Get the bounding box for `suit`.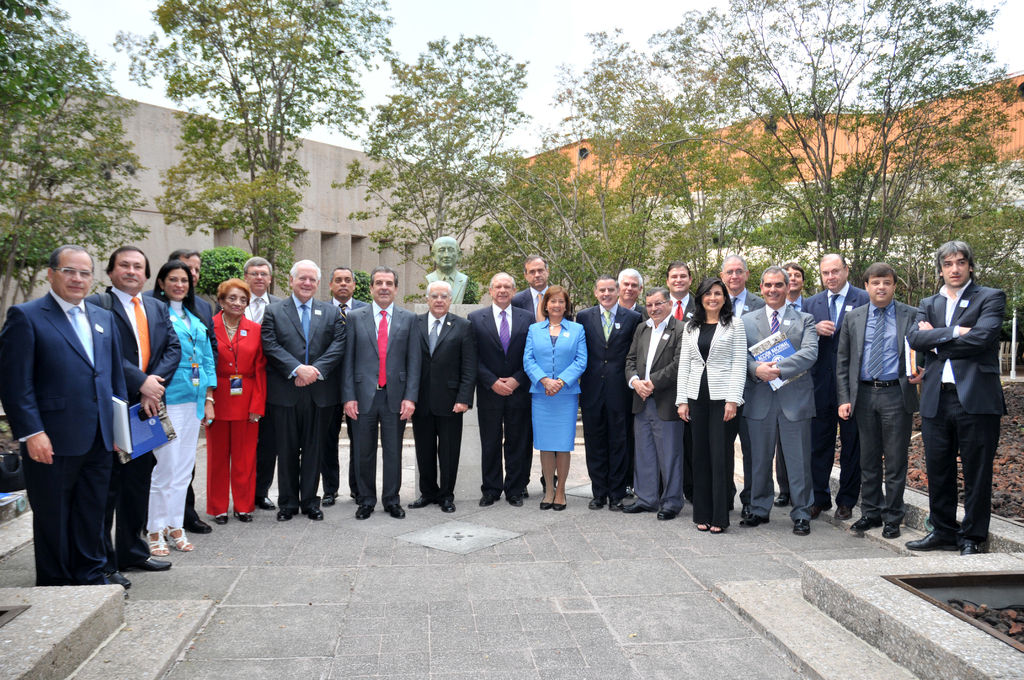
select_region(735, 302, 814, 520).
